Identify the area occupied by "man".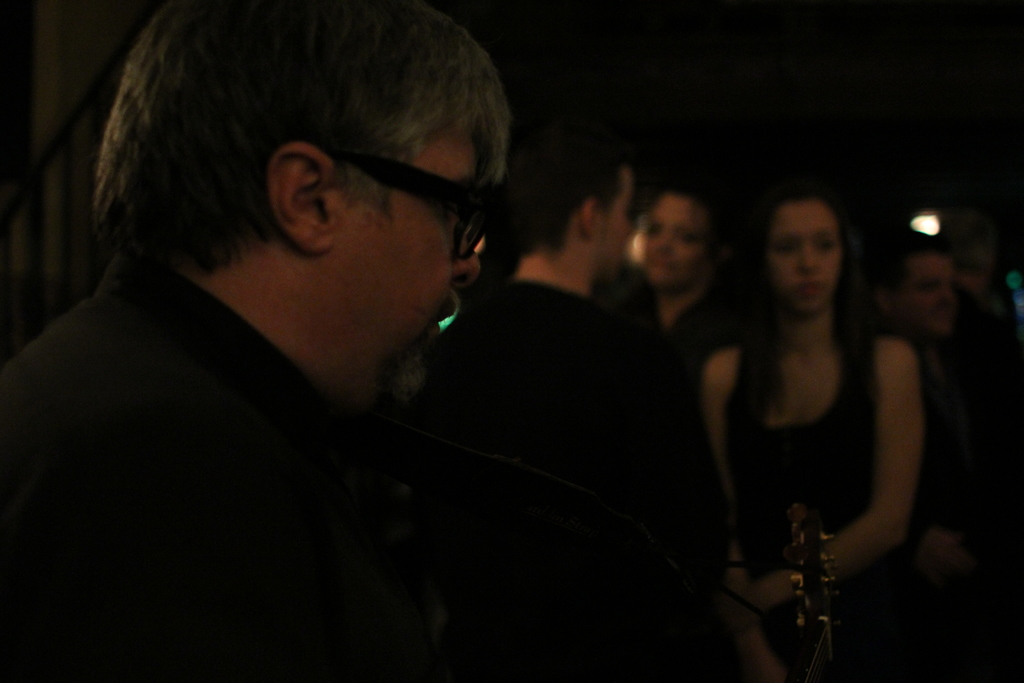
Area: {"x1": 3, "y1": 2, "x2": 715, "y2": 645}.
